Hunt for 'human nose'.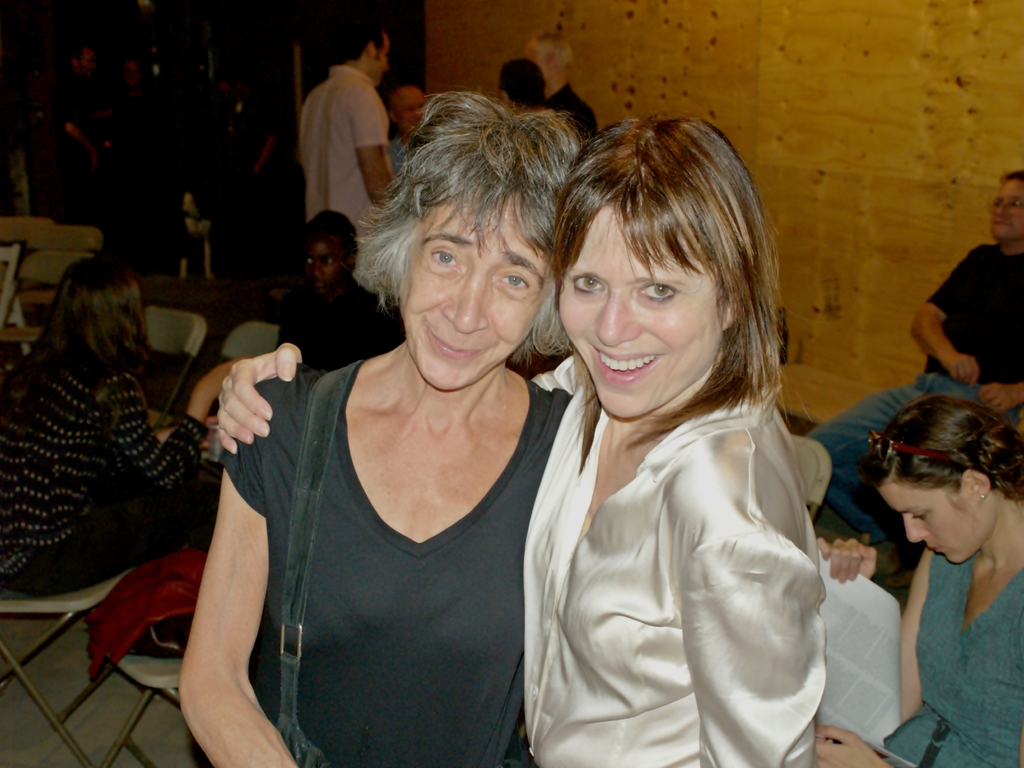
Hunted down at (left=314, top=259, right=325, bottom=277).
